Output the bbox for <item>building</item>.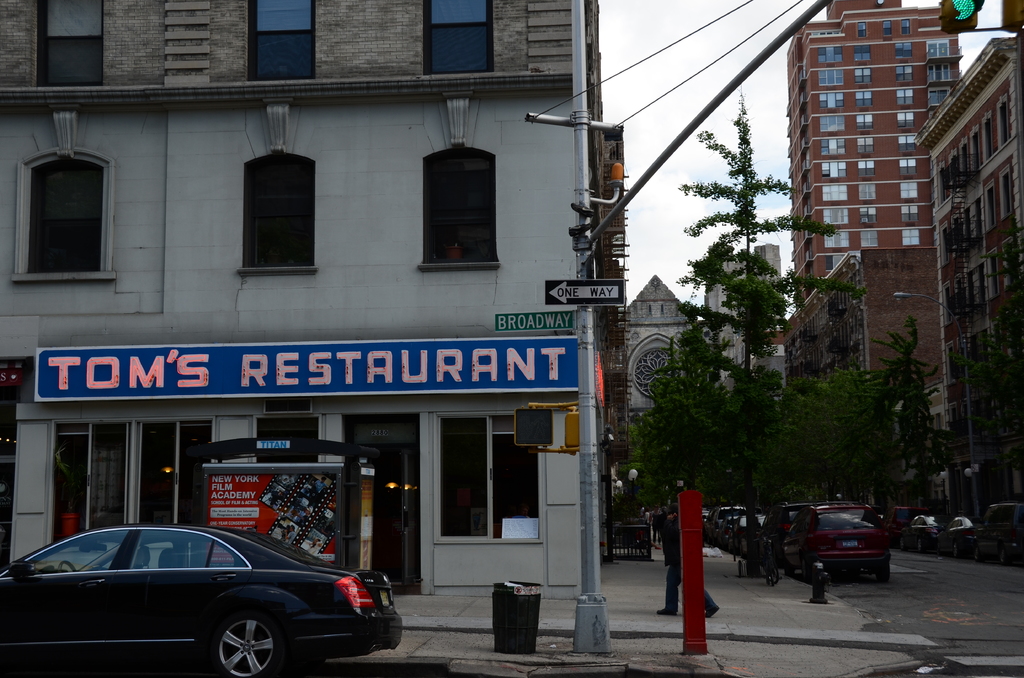
crop(776, 250, 940, 420).
